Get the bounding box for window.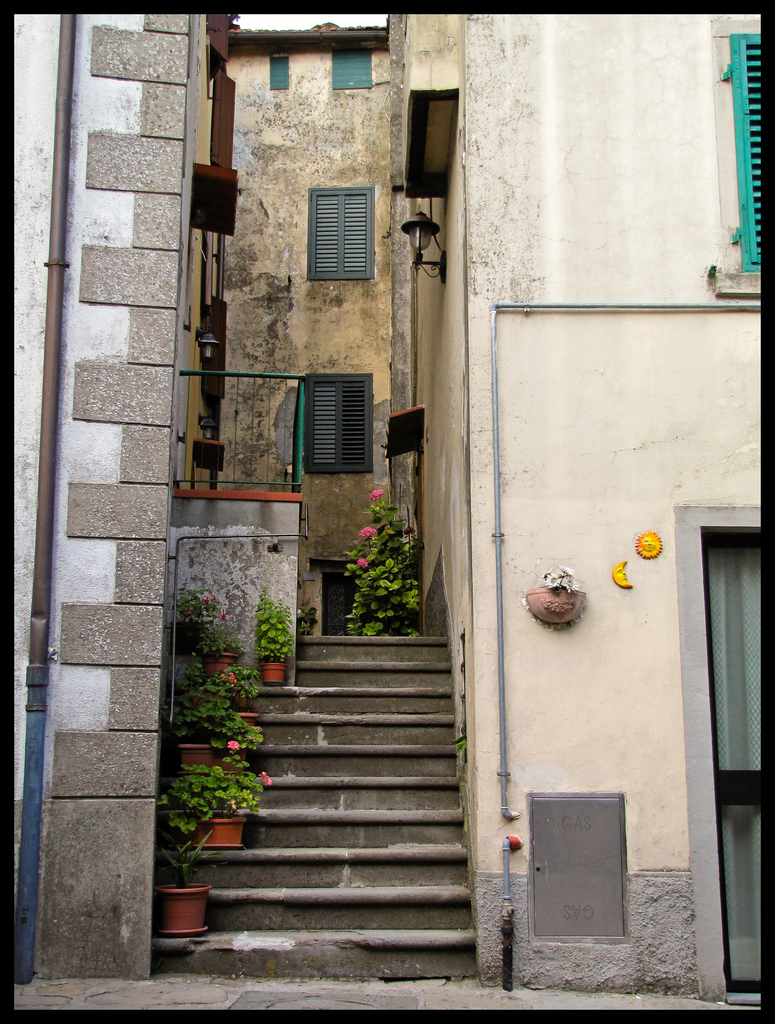
detection(305, 378, 374, 469).
